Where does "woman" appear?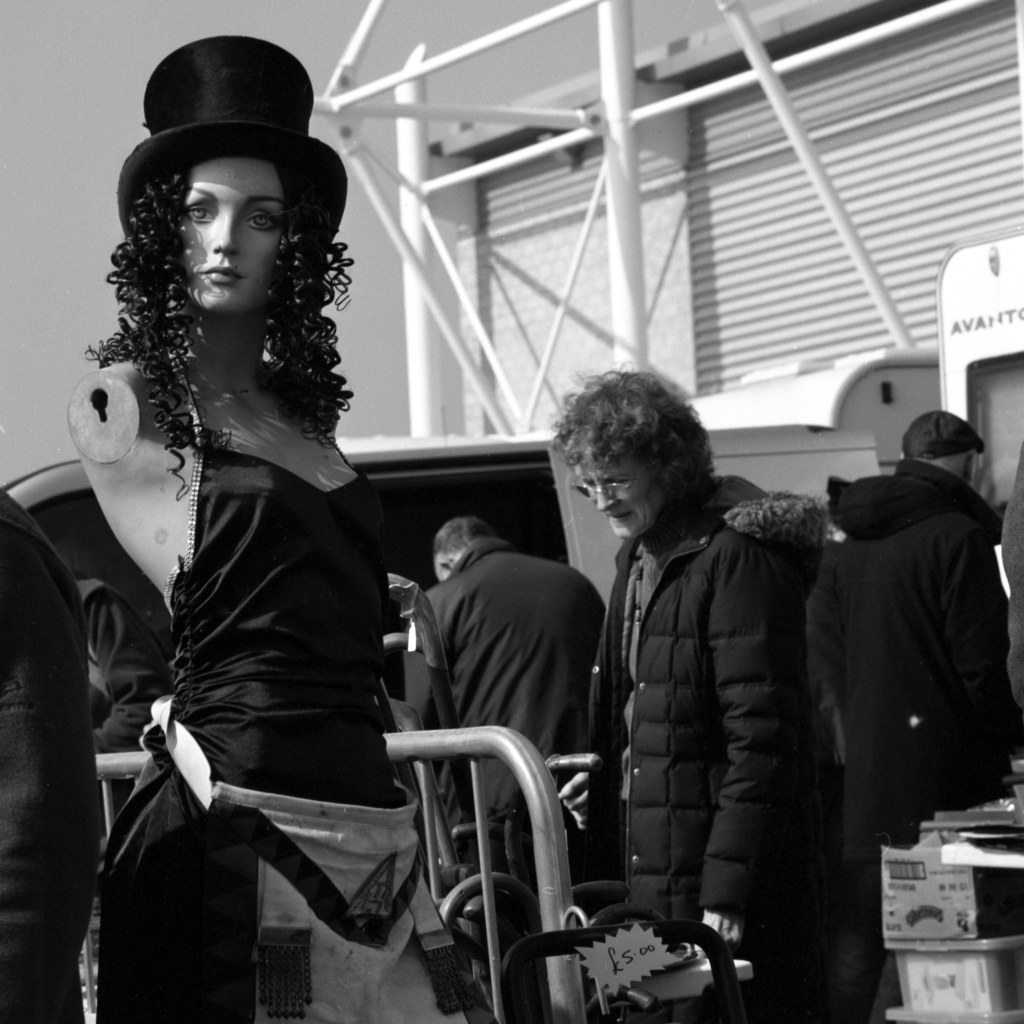
Appears at crop(560, 375, 823, 1019).
